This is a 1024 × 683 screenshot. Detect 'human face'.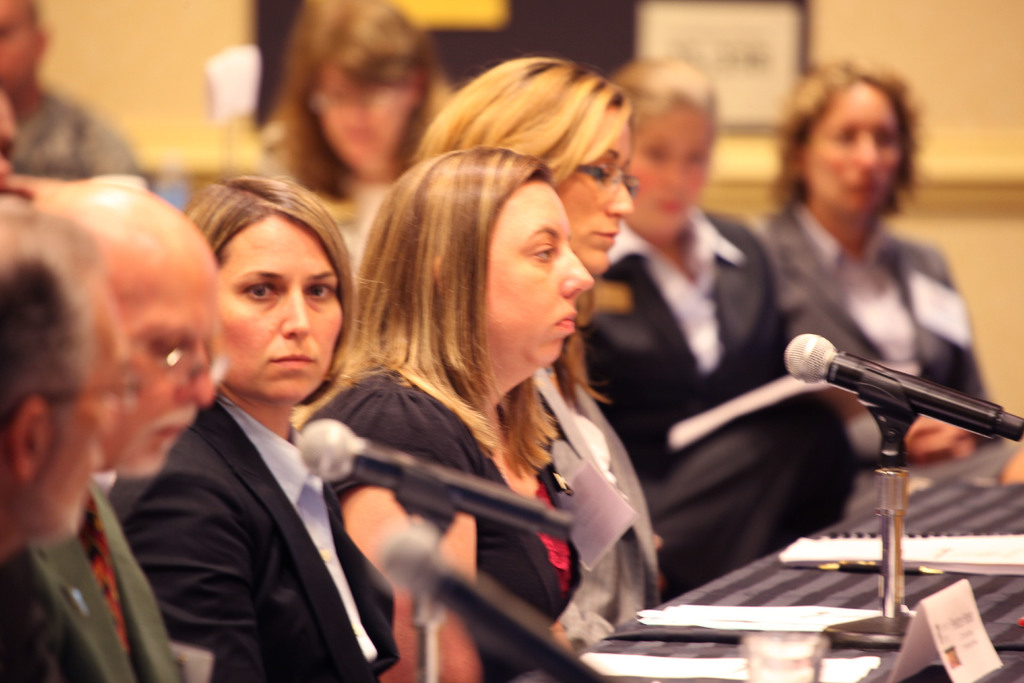
548/119/637/279.
